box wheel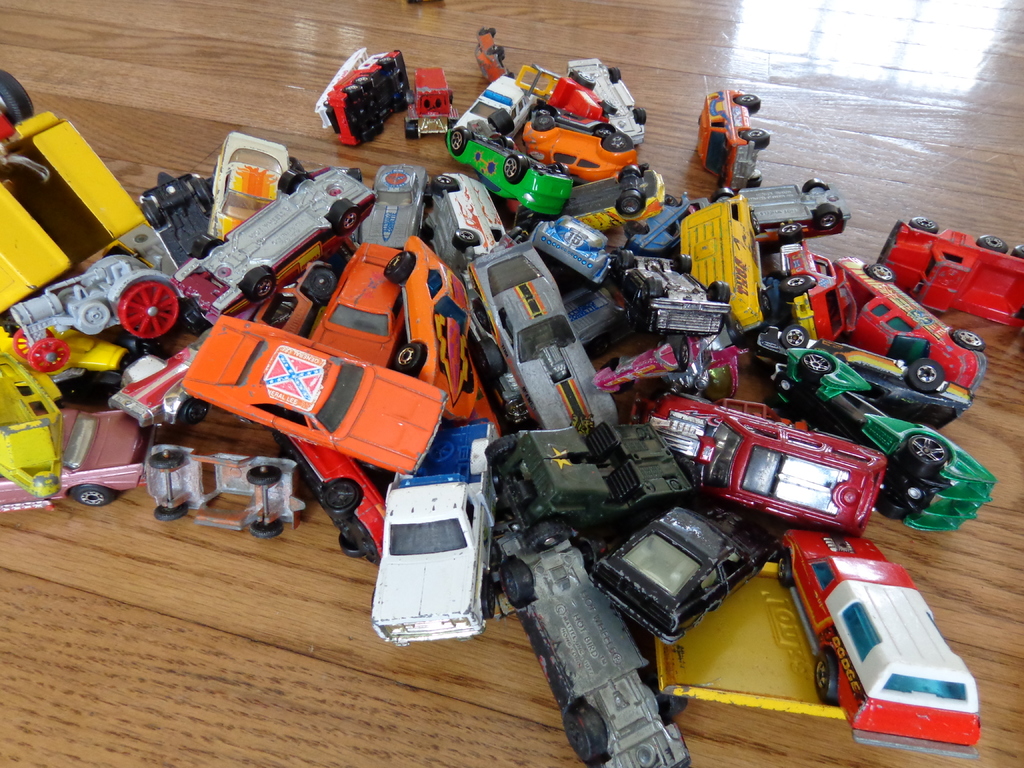
[left=452, top=232, right=480, bottom=251]
